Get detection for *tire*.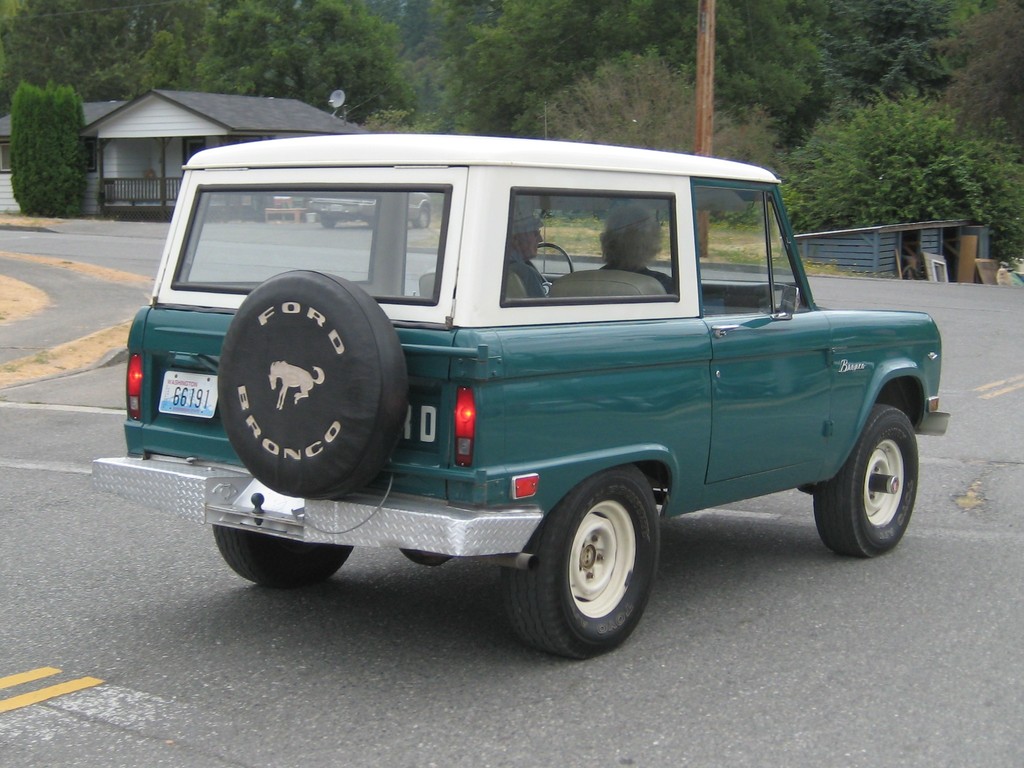
Detection: pyautogui.locateOnScreen(514, 470, 661, 660).
